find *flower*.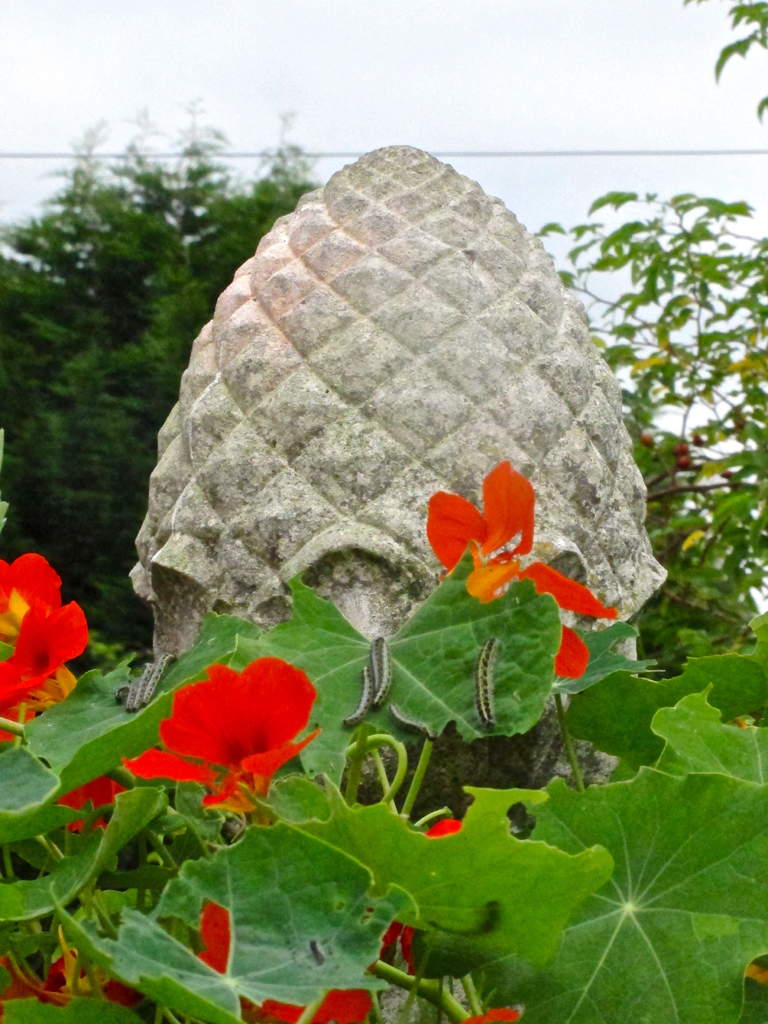
crop(0, 554, 63, 639).
